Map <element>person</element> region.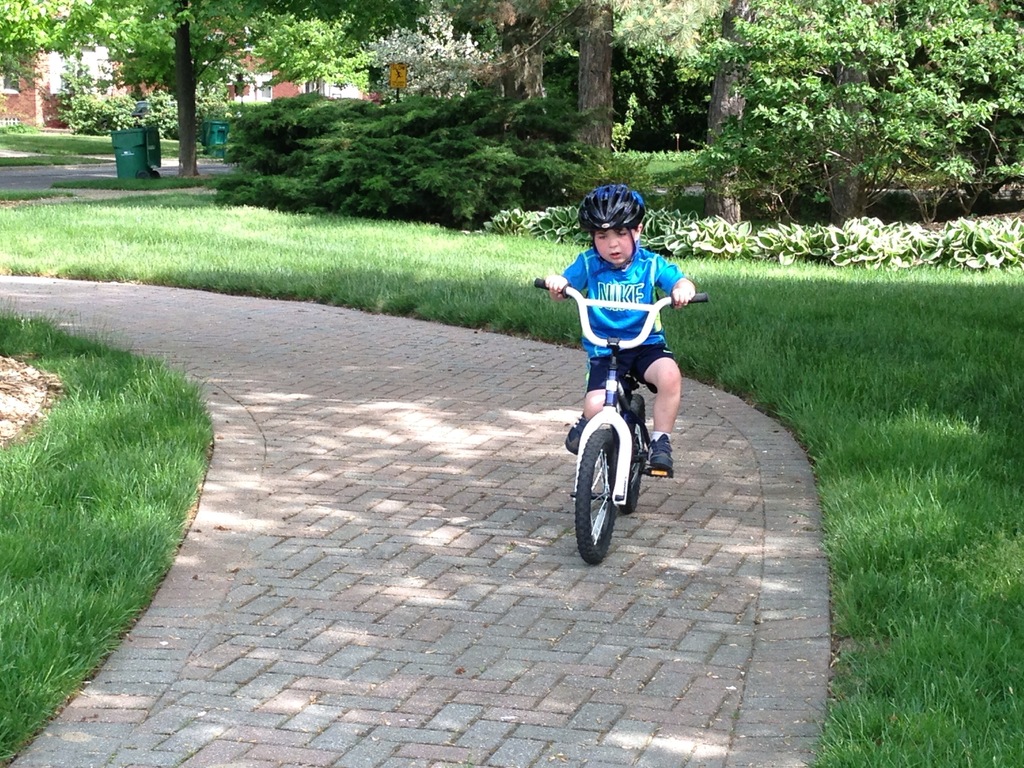
Mapped to {"left": 550, "top": 184, "right": 687, "bottom": 557}.
